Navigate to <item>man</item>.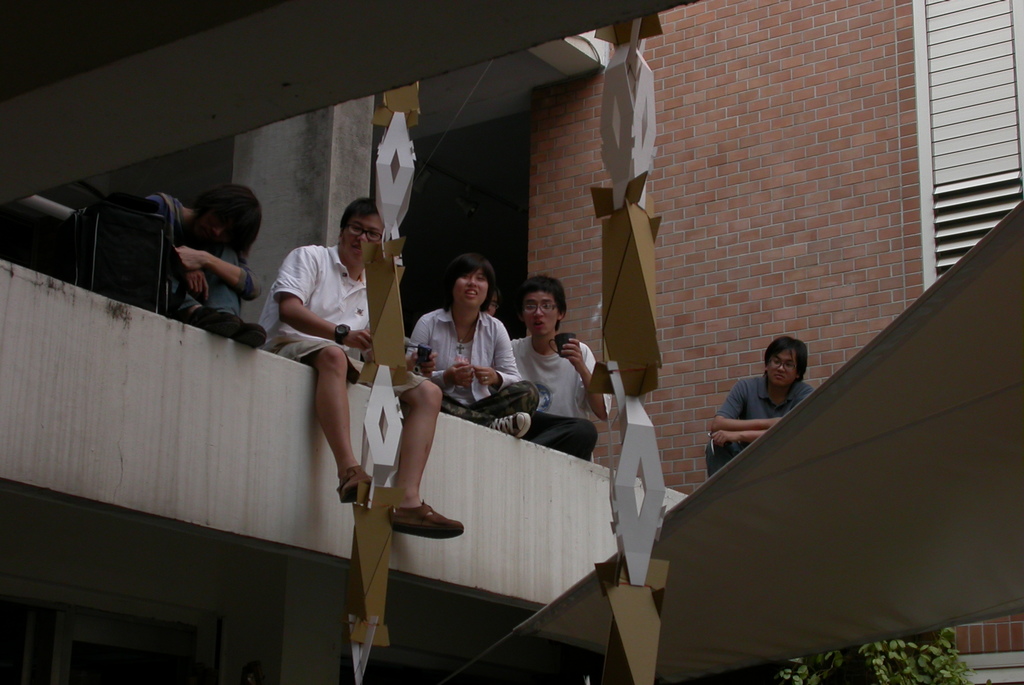
Navigation target: crop(404, 259, 537, 437).
